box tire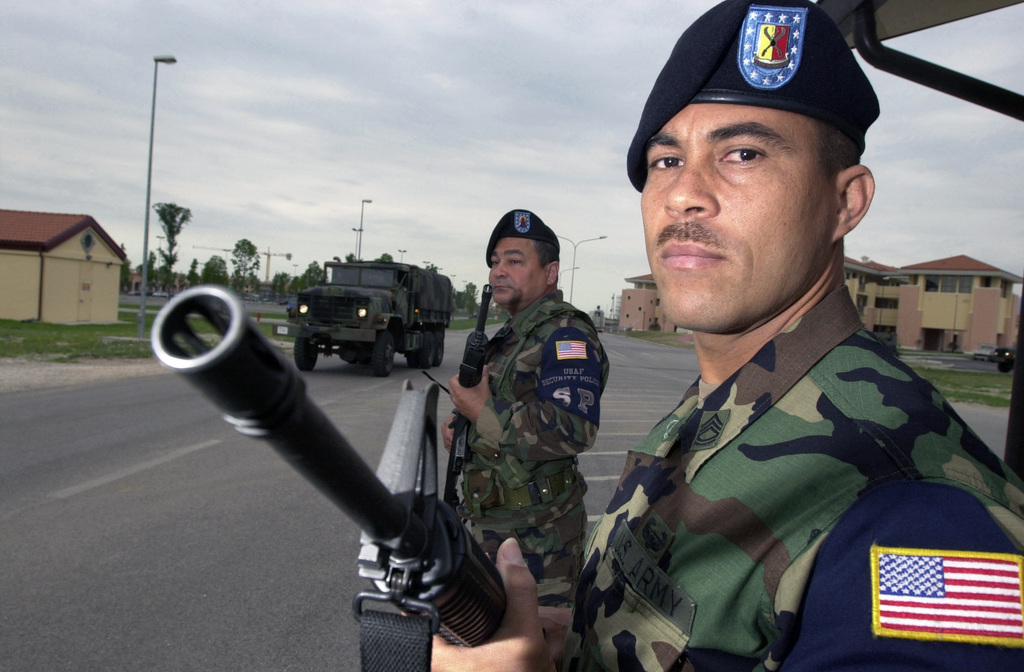
region(995, 357, 1012, 373)
